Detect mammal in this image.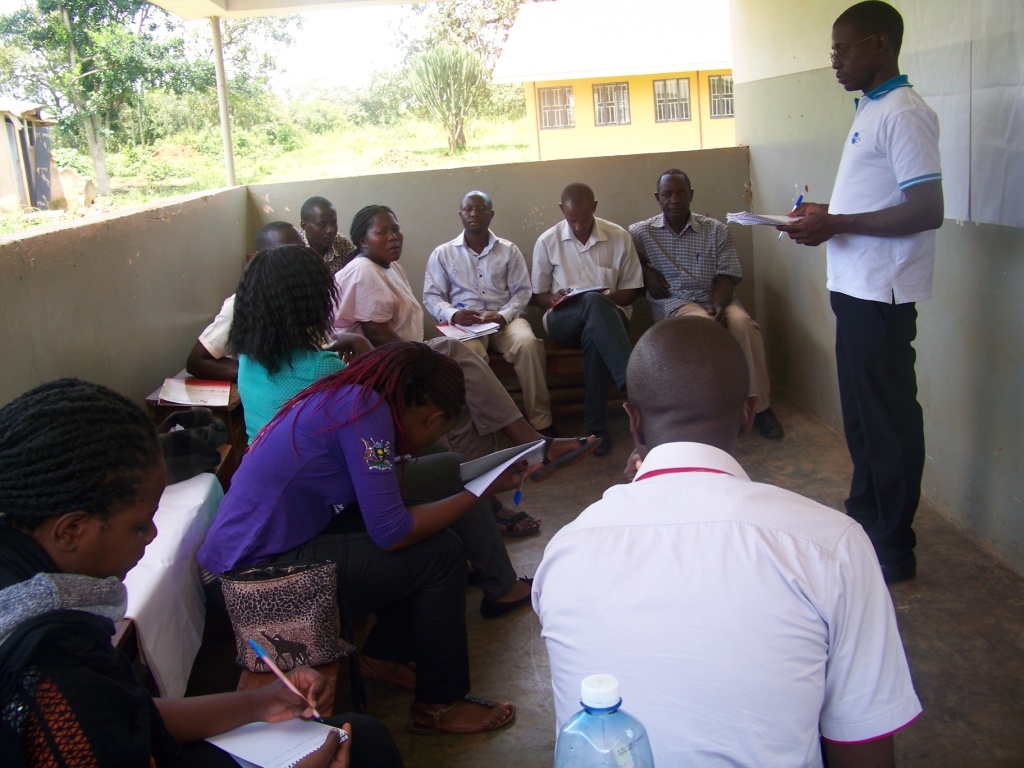
Detection: 525:319:926:767.
